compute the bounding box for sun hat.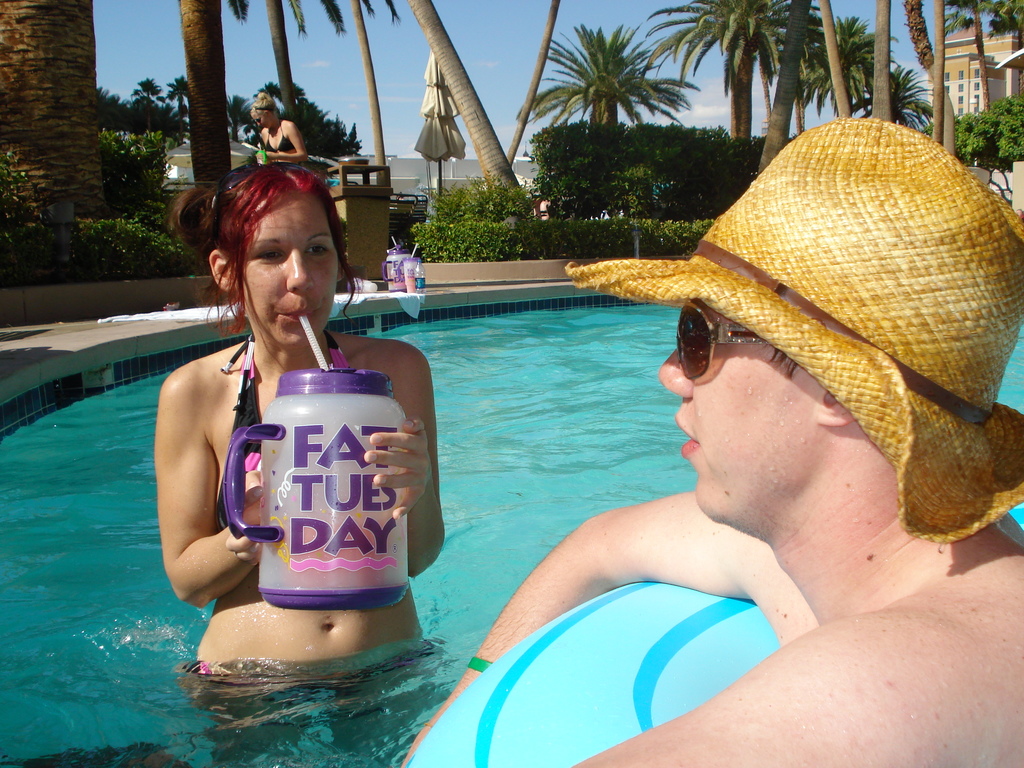
554 111 1023 557.
